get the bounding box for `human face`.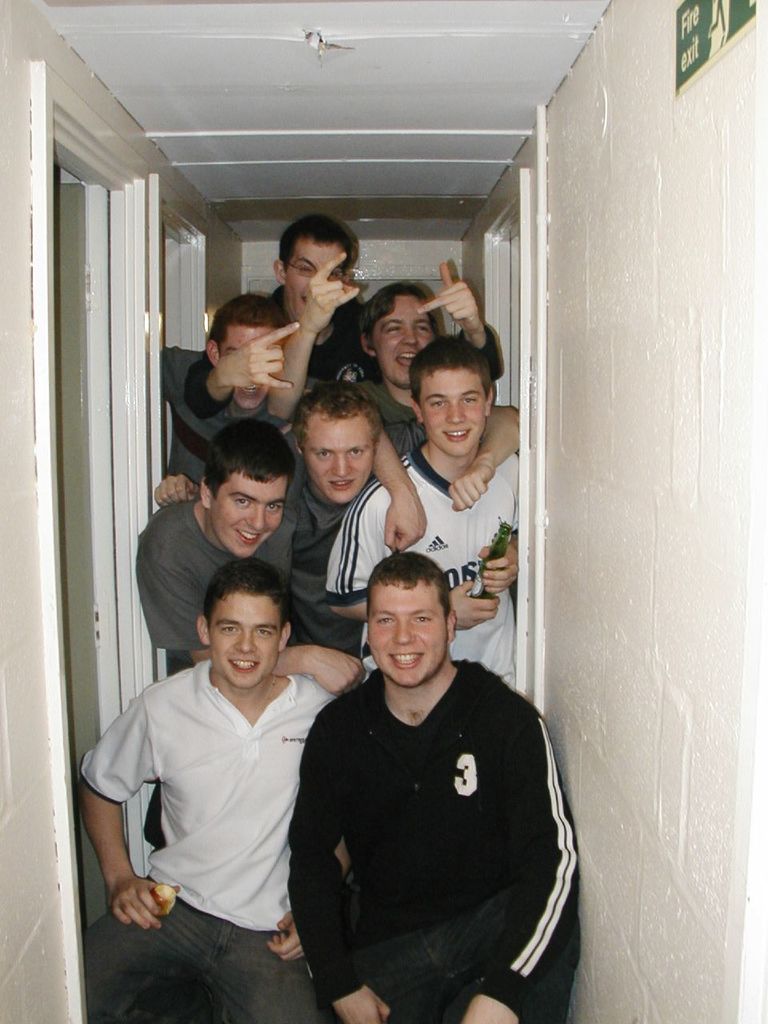
box=[218, 478, 289, 565].
